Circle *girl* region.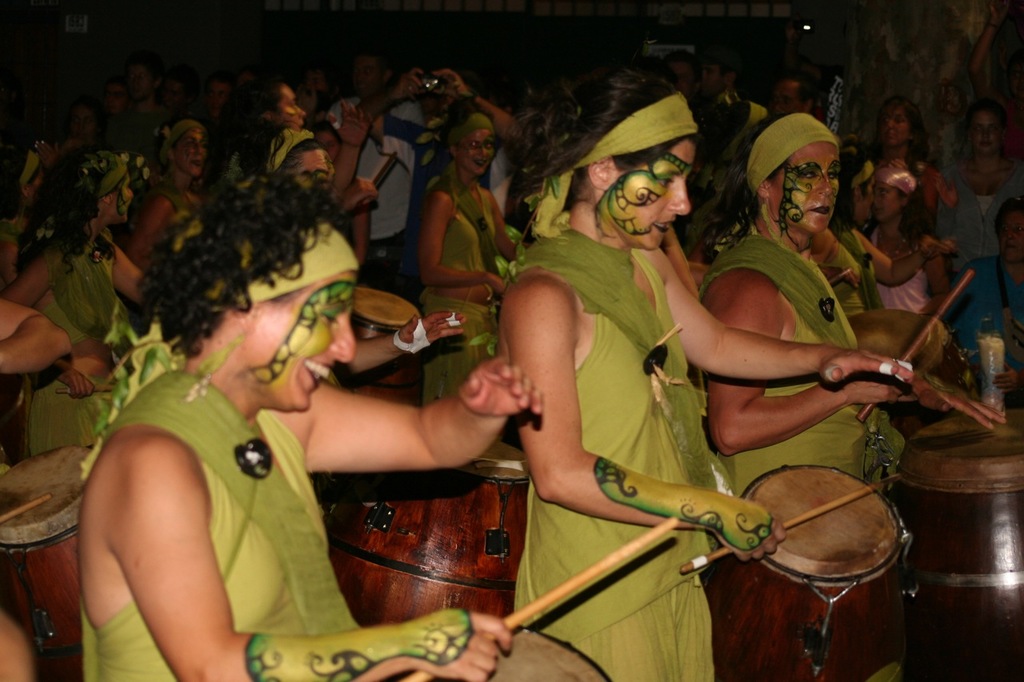
Region: [499,66,914,681].
